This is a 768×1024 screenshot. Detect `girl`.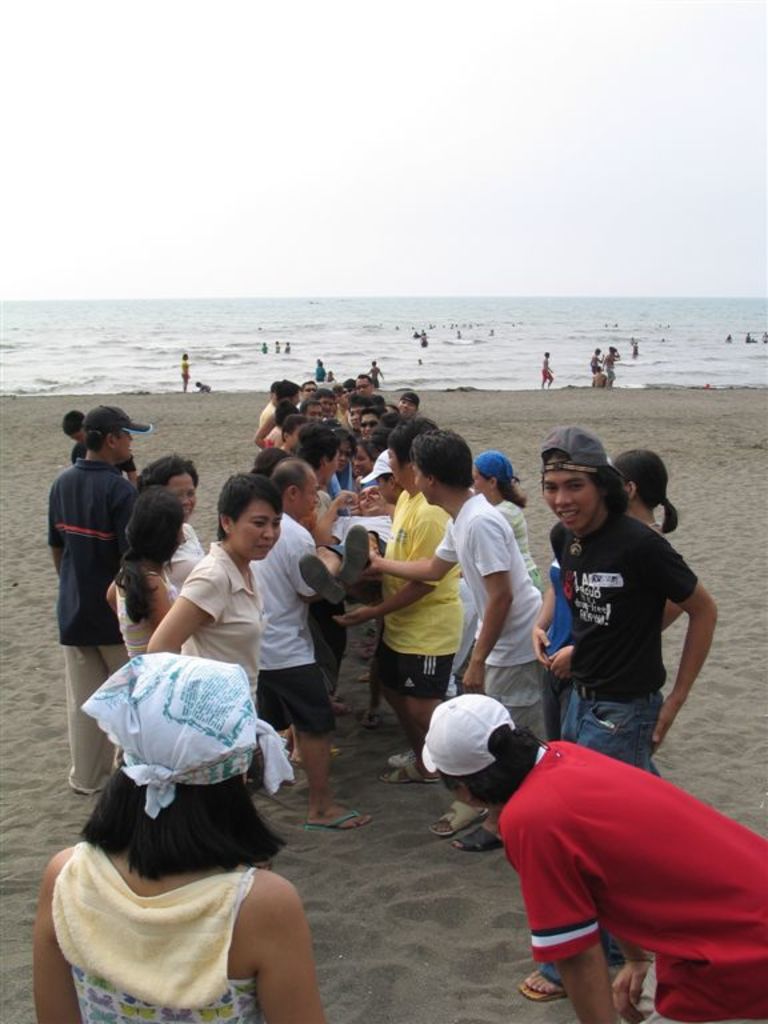
{"x1": 105, "y1": 485, "x2": 187, "y2": 659}.
